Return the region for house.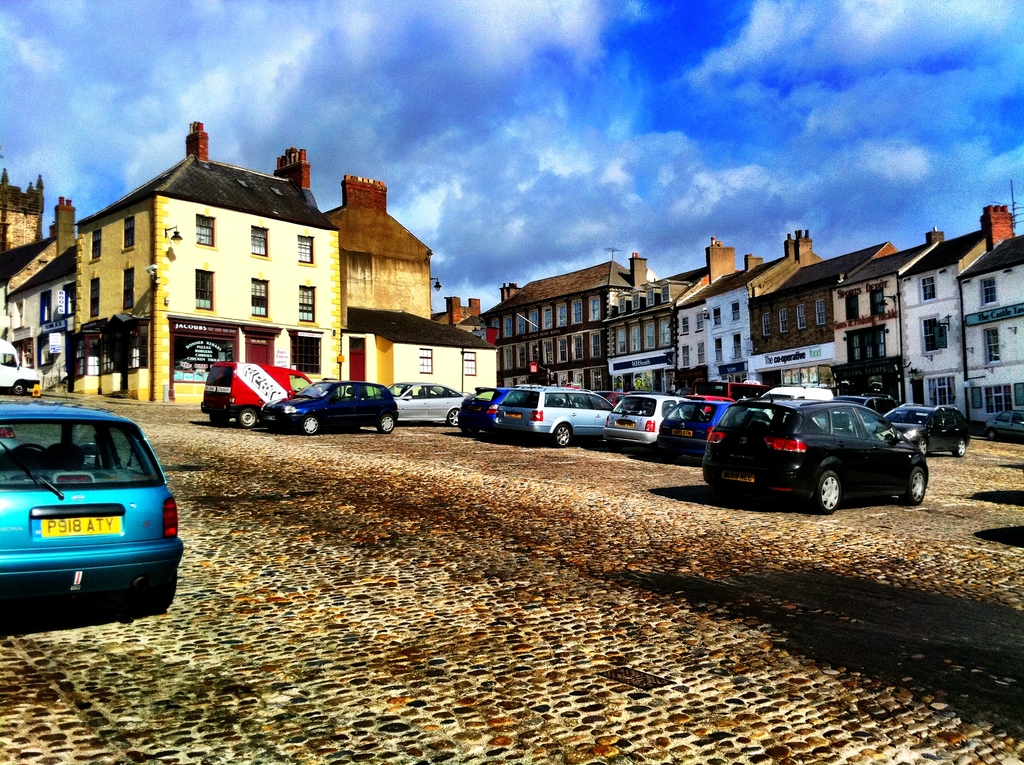
602,234,773,392.
